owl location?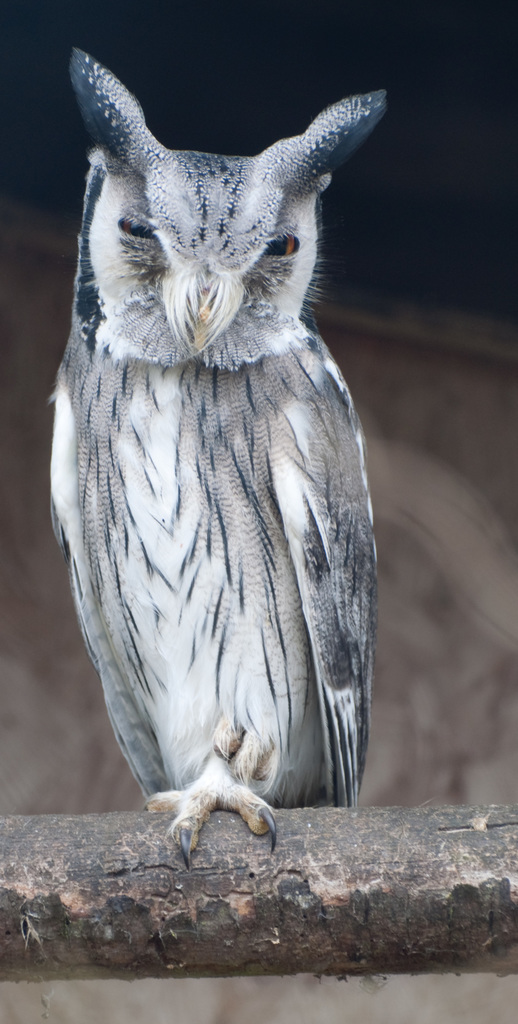
36 47 401 860
